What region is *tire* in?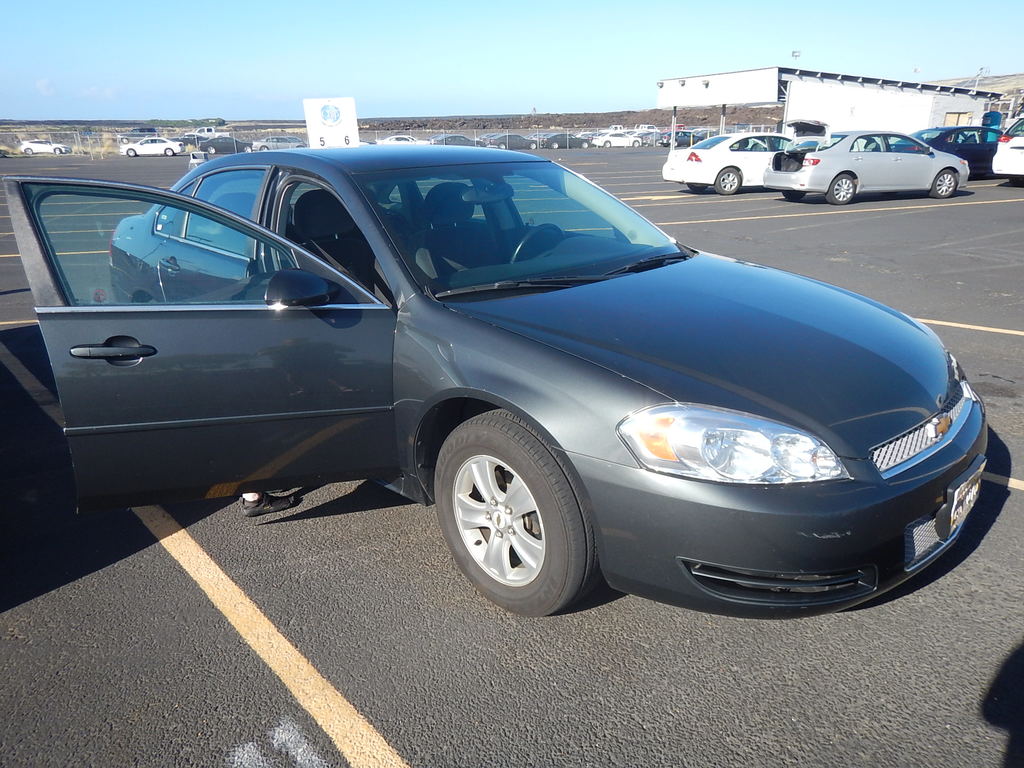
locate(241, 145, 251, 152).
